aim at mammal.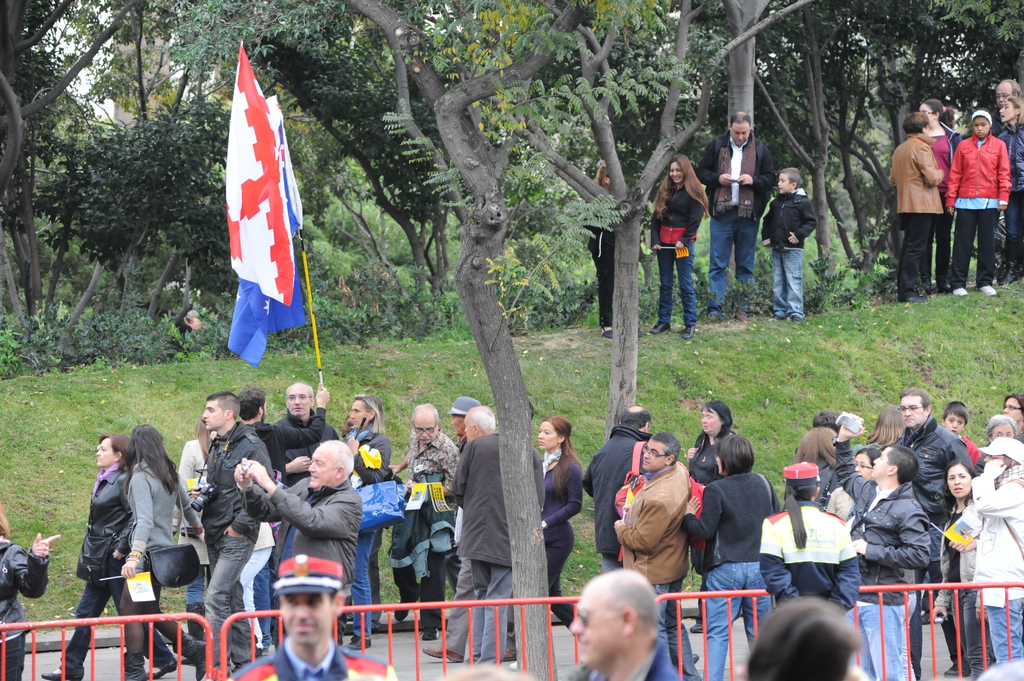
Aimed at [x1=762, y1=173, x2=819, y2=324].
